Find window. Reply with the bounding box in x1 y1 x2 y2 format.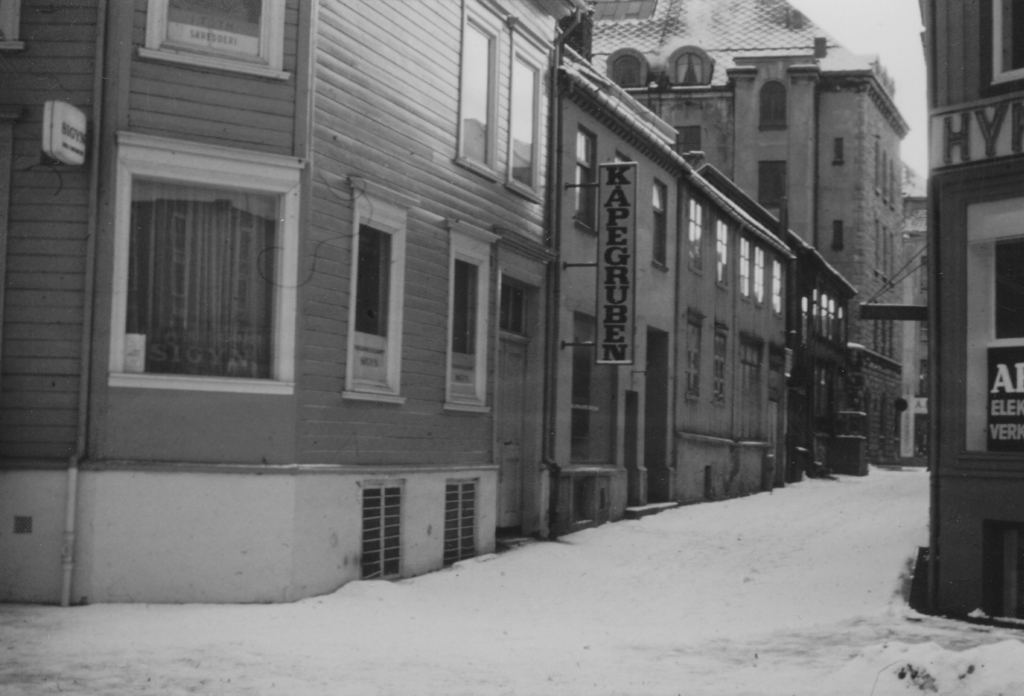
97 128 291 398.
